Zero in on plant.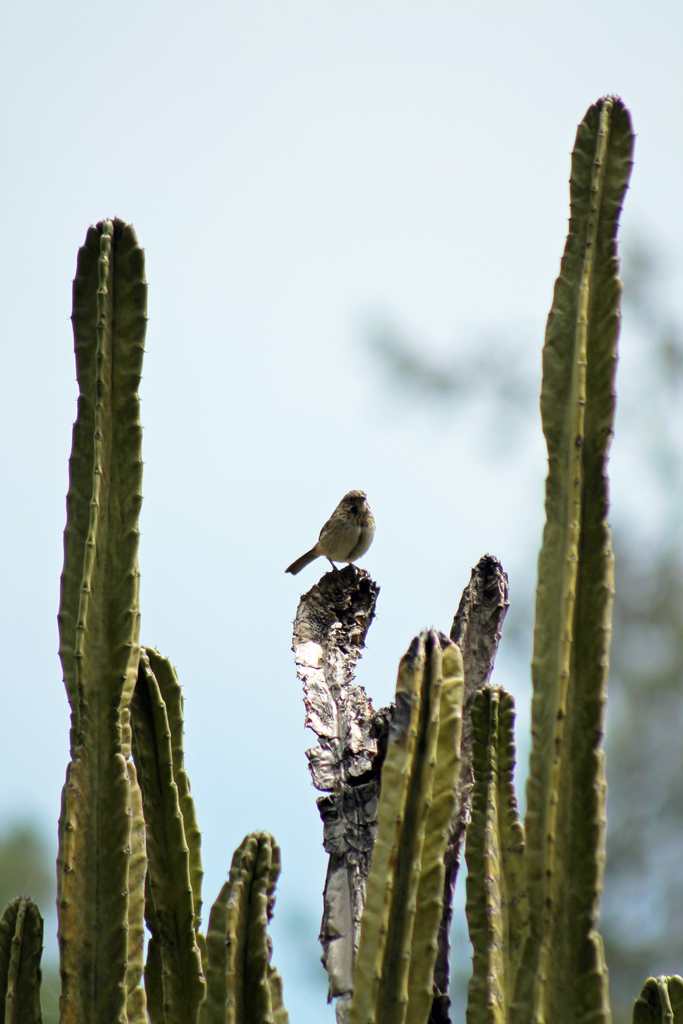
Zeroed in: 50, 68, 636, 1023.
